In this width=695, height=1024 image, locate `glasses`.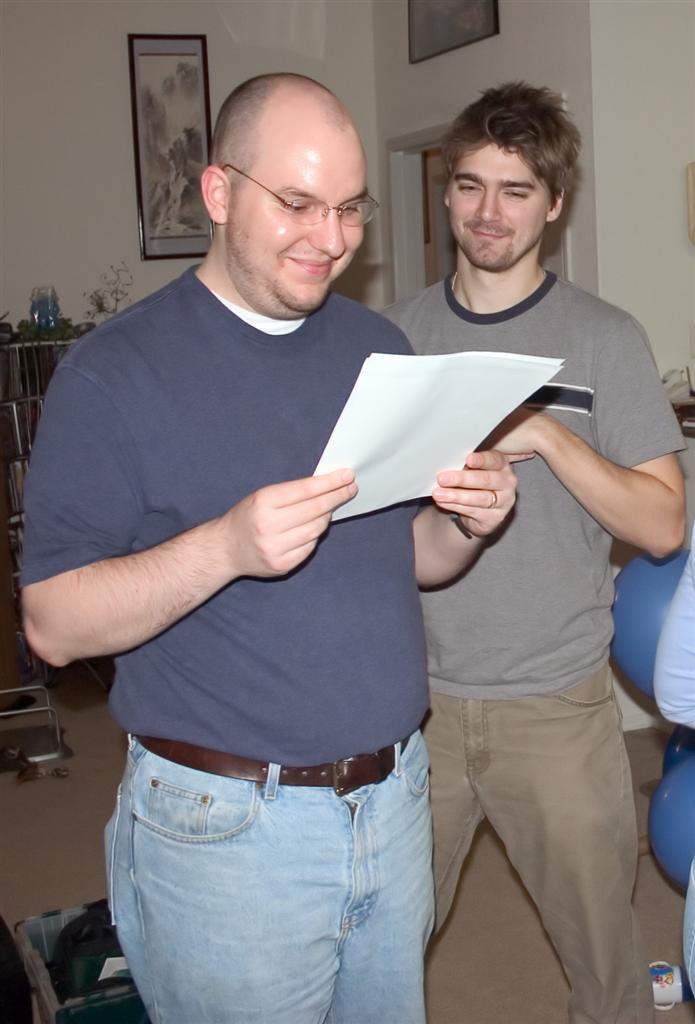
Bounding box: 233/167/381/216.
